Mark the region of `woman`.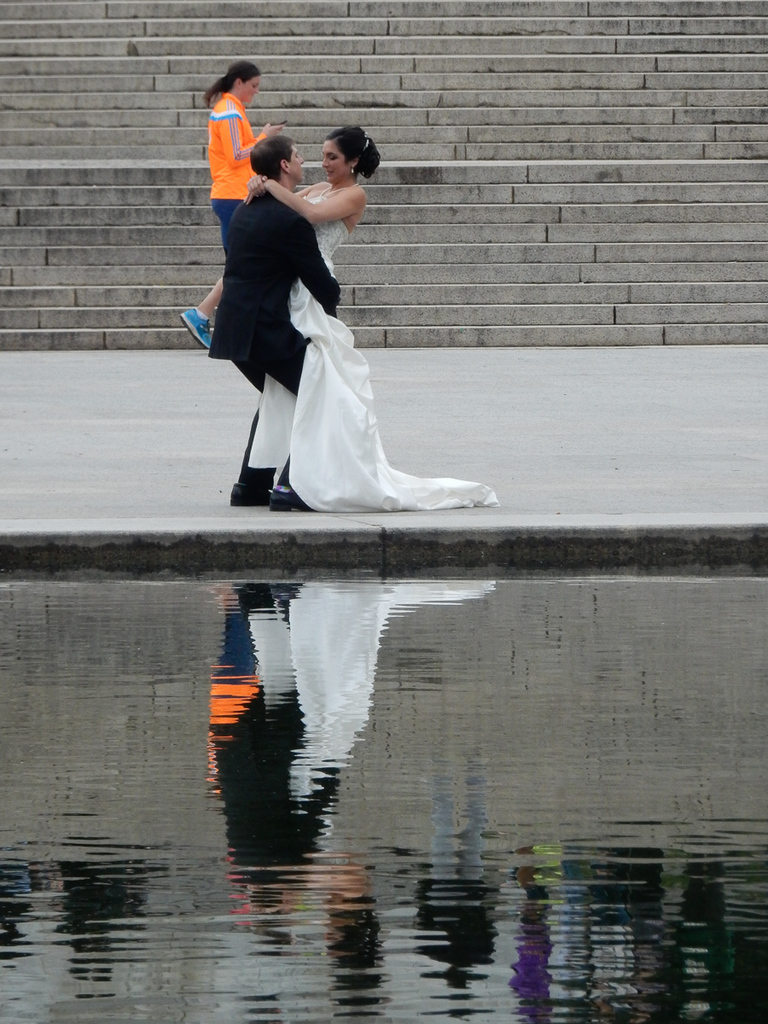
Region: [175, 58, 284, 349].
